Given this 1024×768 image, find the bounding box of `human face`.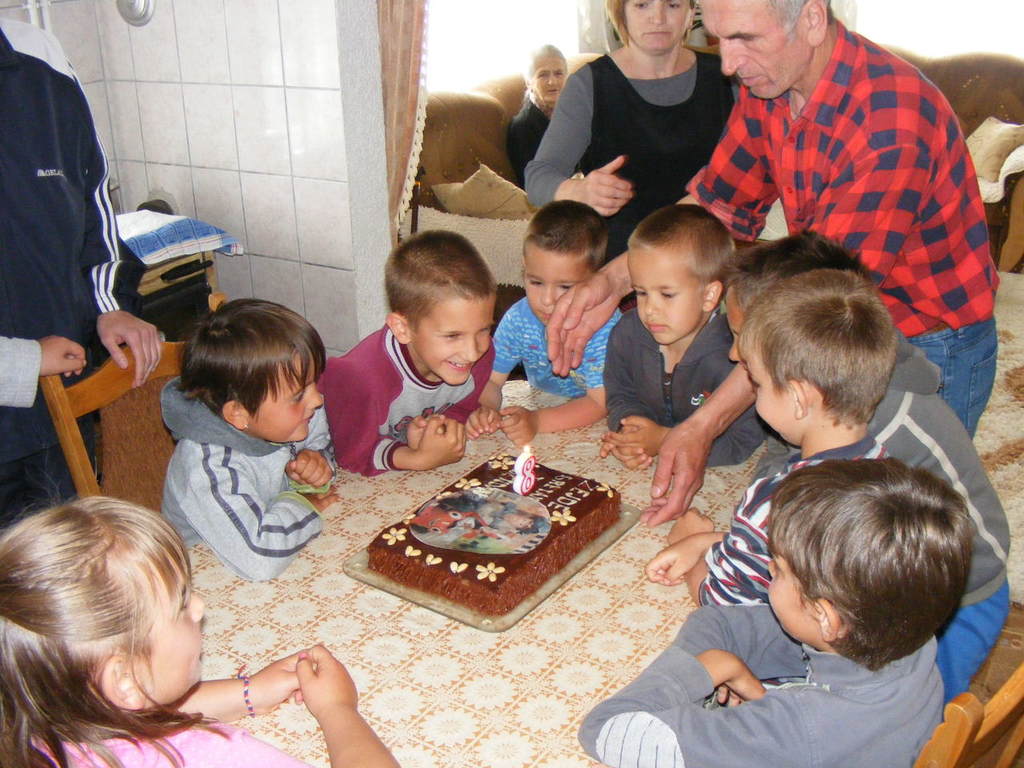
250/354/323/442.
